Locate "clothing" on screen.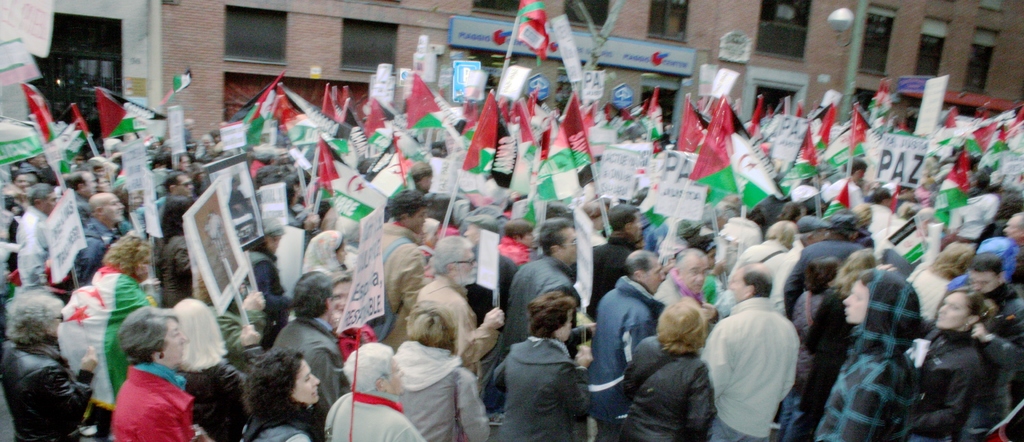
On screen at [269, 315, 346, 414].
